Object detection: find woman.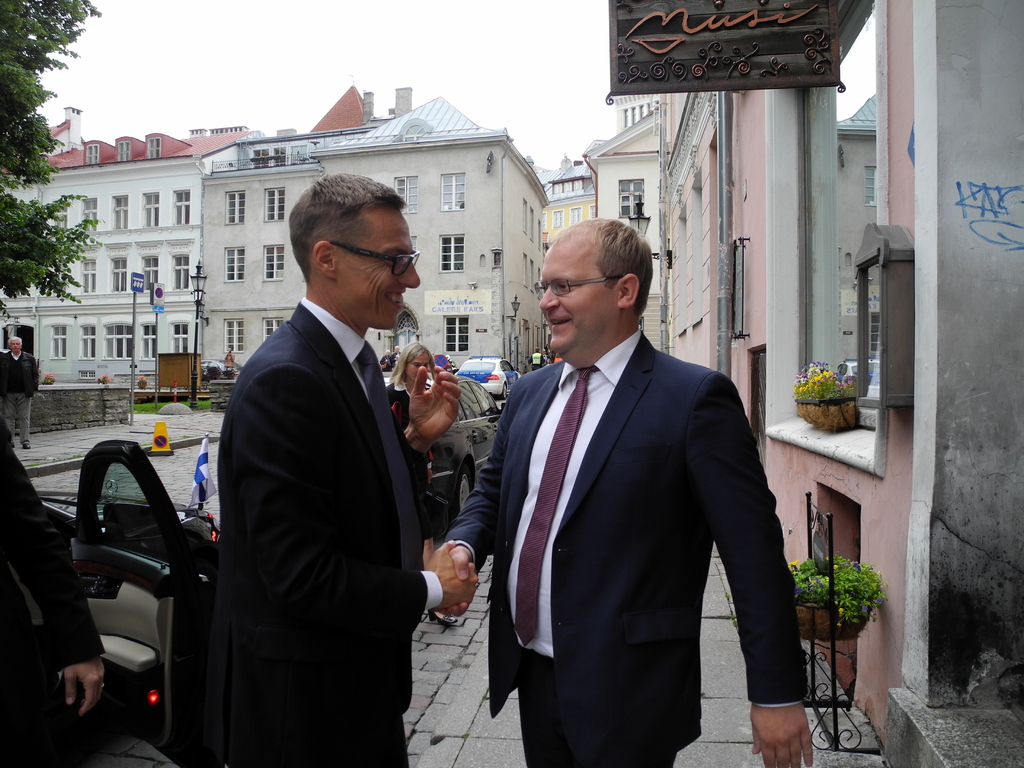
bbox=(383, 341, 439, 568).
